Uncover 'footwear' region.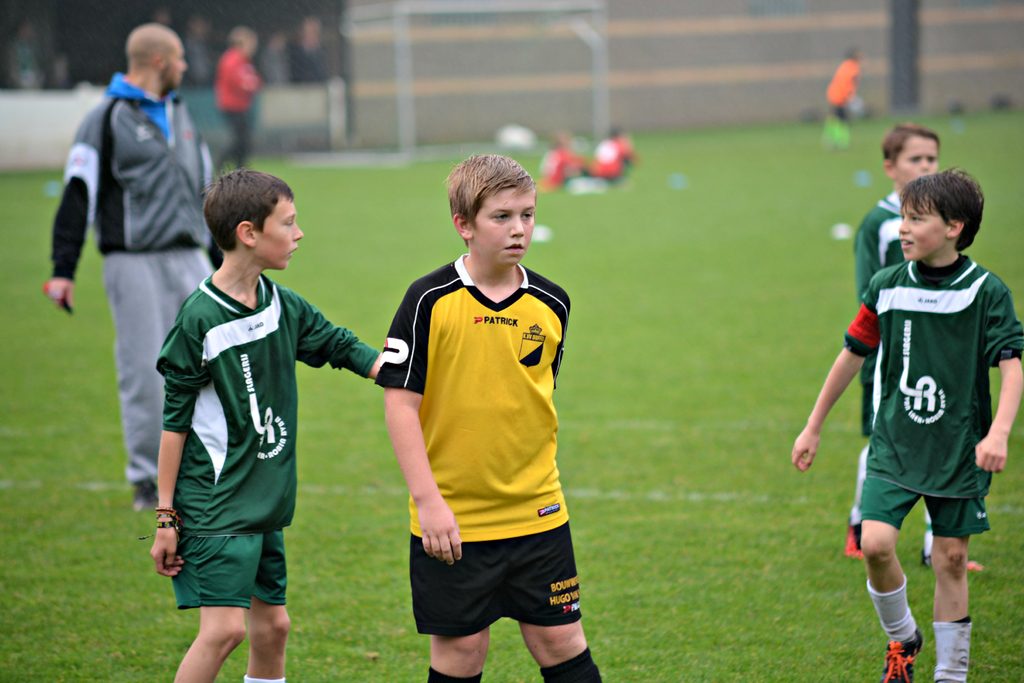
Uncovered: 920/543/986/575.
